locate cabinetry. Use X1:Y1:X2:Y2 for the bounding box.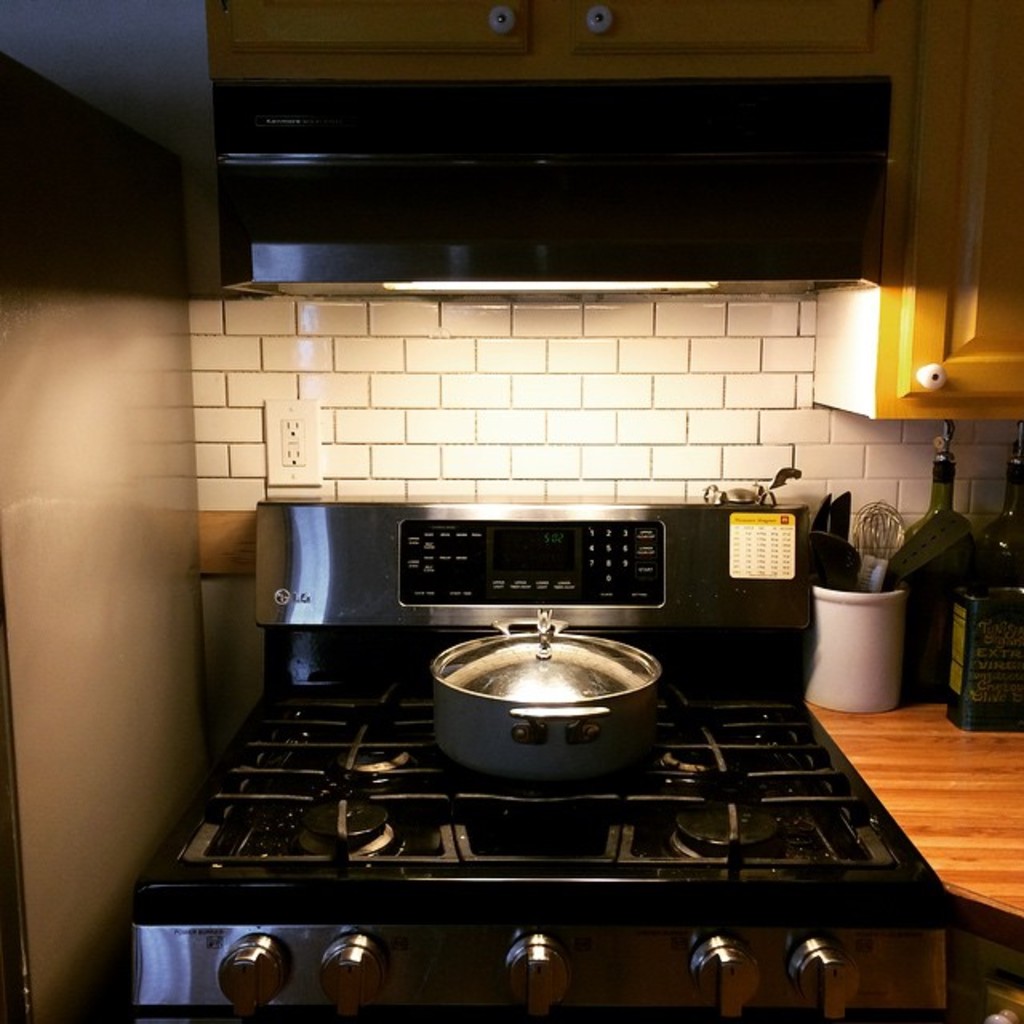
208:0:1022:422.
